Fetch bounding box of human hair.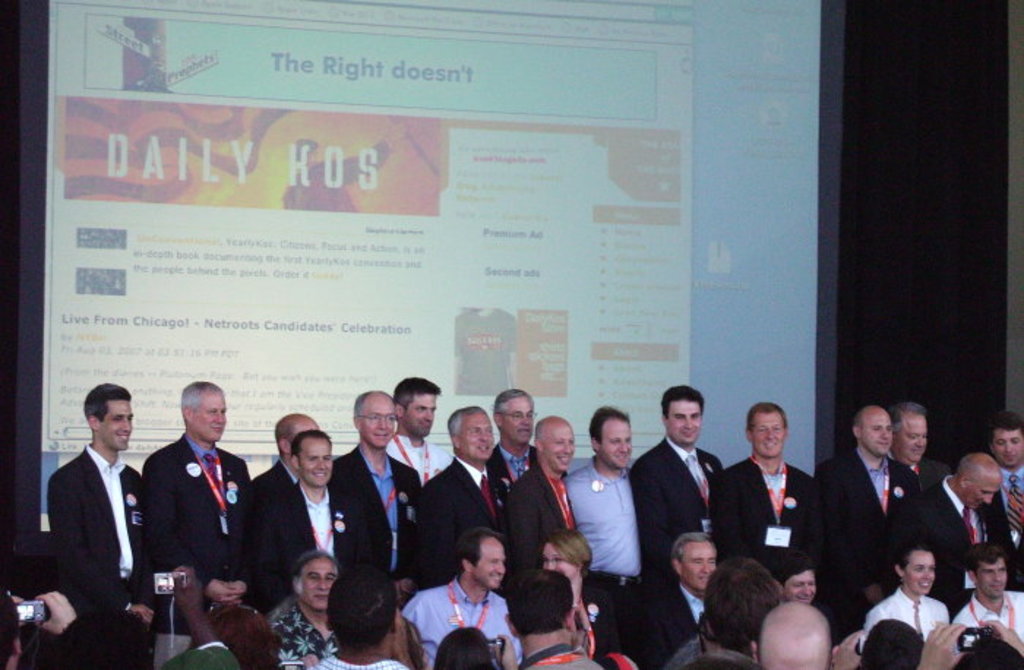
Bbox: box=[778, 547, 818, 582].
